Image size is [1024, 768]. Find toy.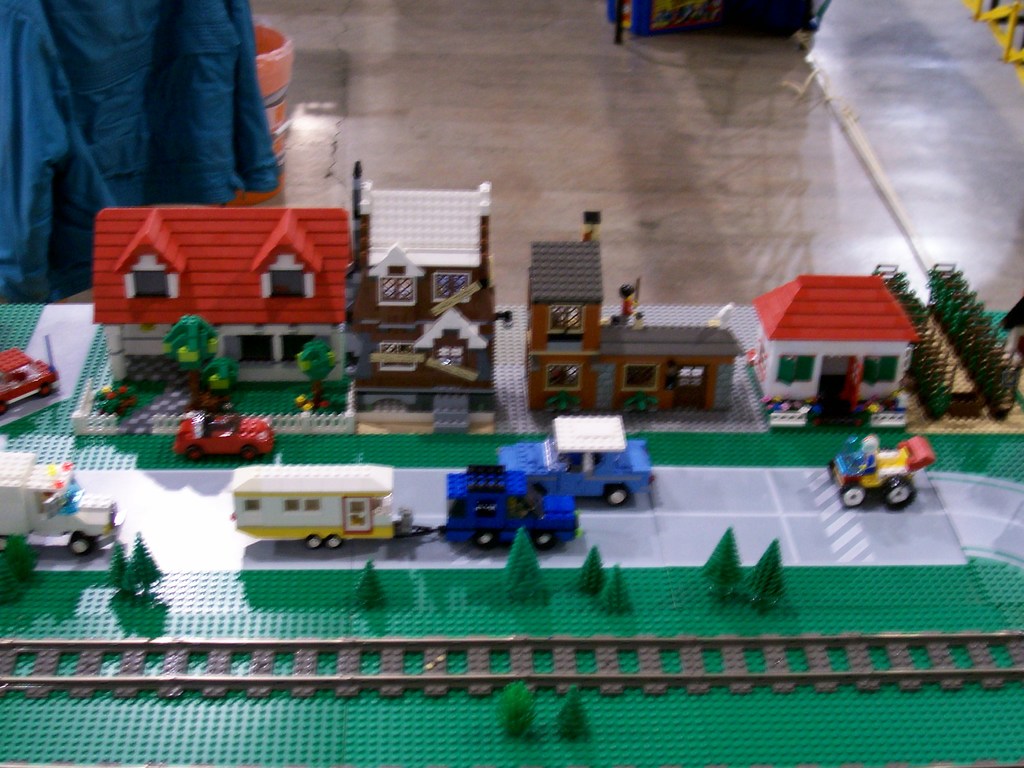
bbox=[6, 529, 44, 573].
